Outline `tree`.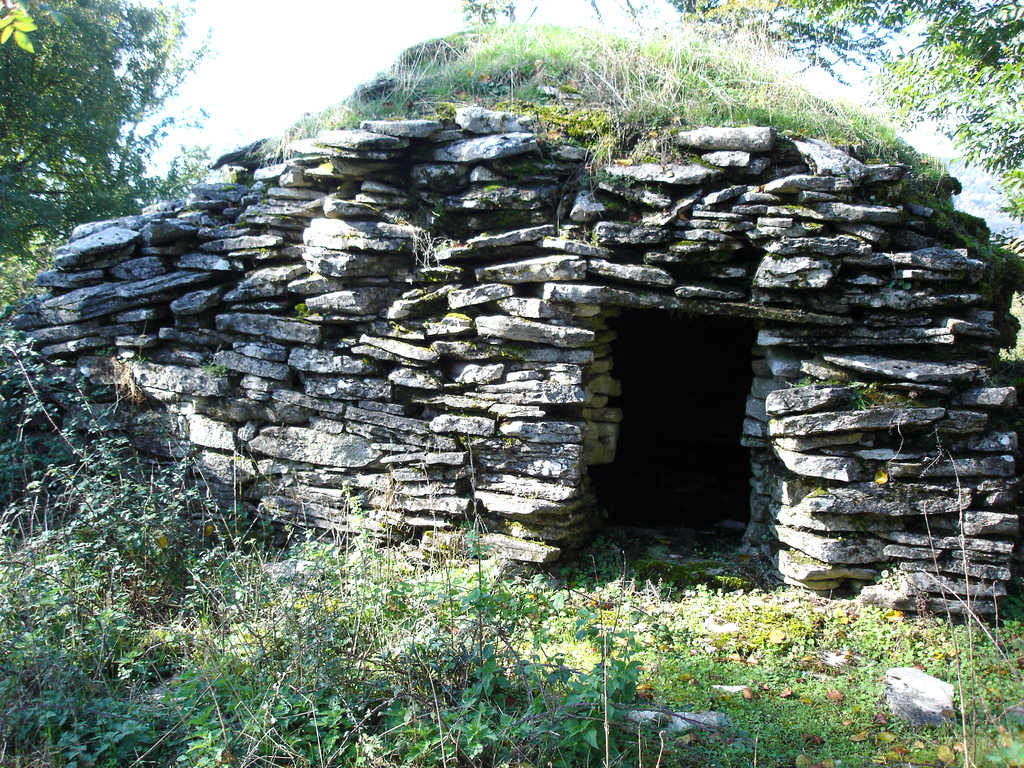
Outline: 662/0/1023/221.
